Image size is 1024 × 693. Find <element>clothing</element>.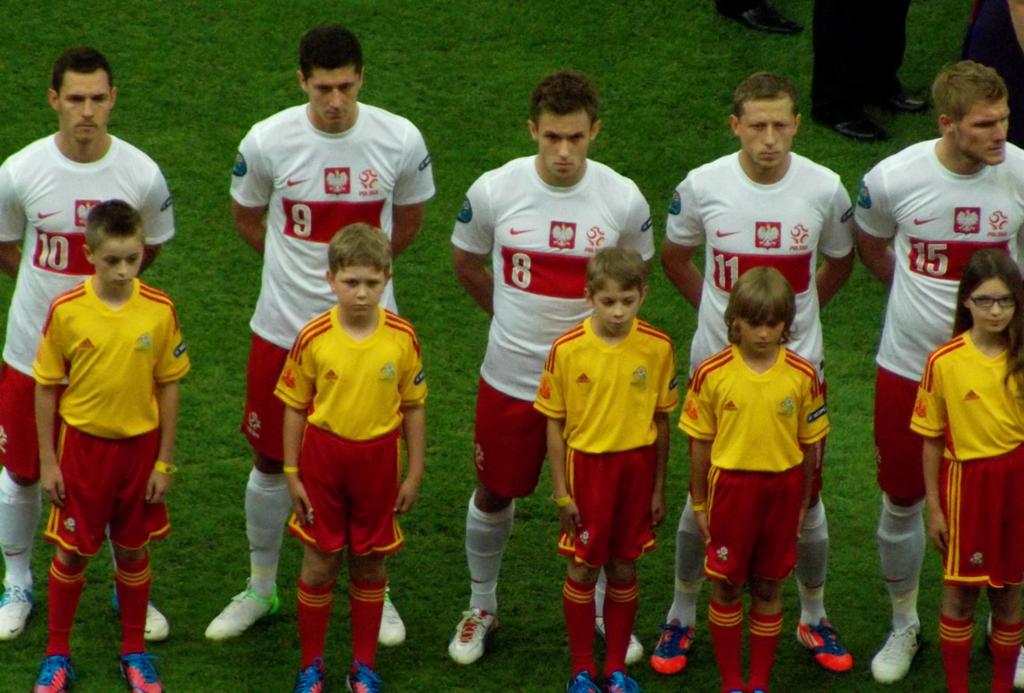
(529,314,680,569).
